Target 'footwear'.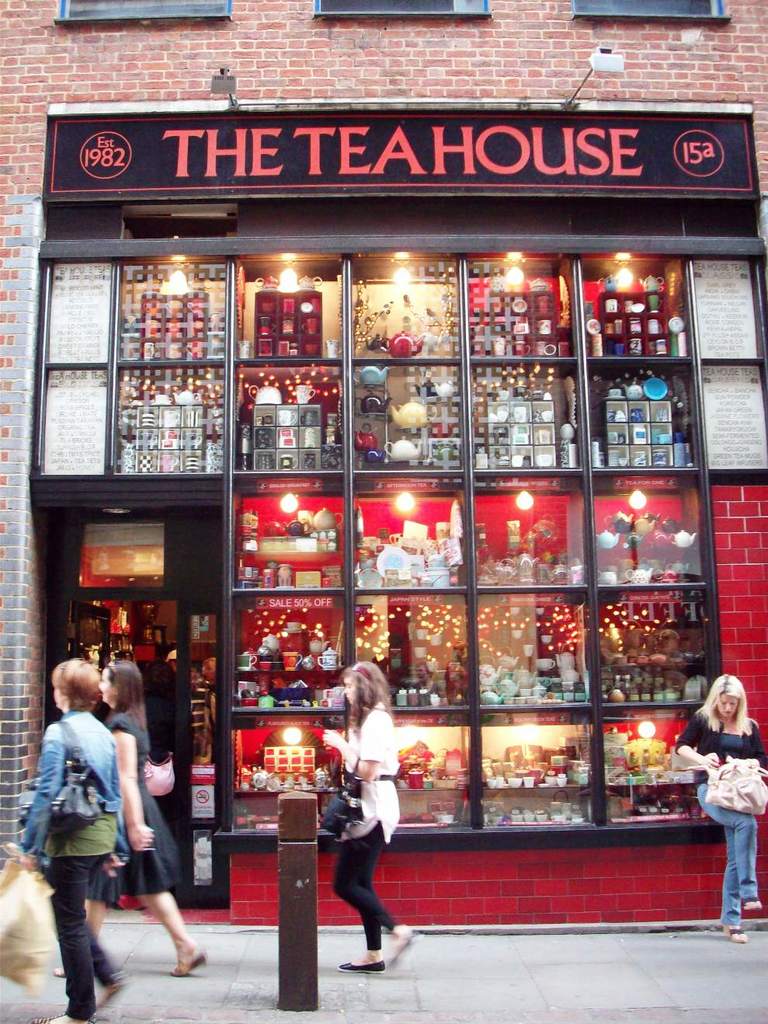
Target region: {"x1": 49, "y1": 962, "x2": 75, "y2": 983}.
